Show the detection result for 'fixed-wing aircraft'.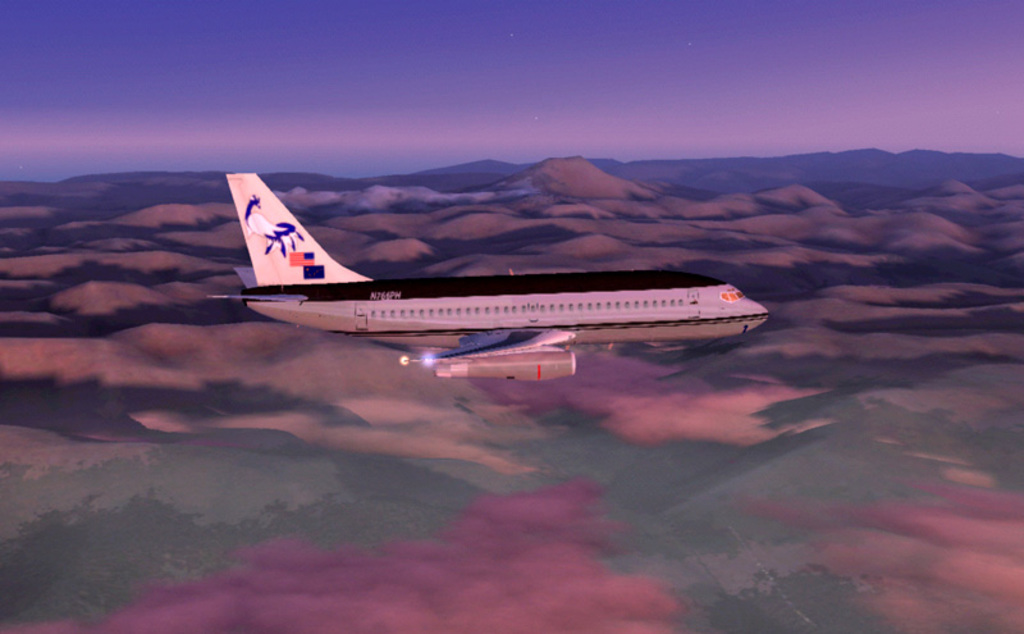
{"left": 218, "top": 172, "right": 771, "bottom": 379}.
